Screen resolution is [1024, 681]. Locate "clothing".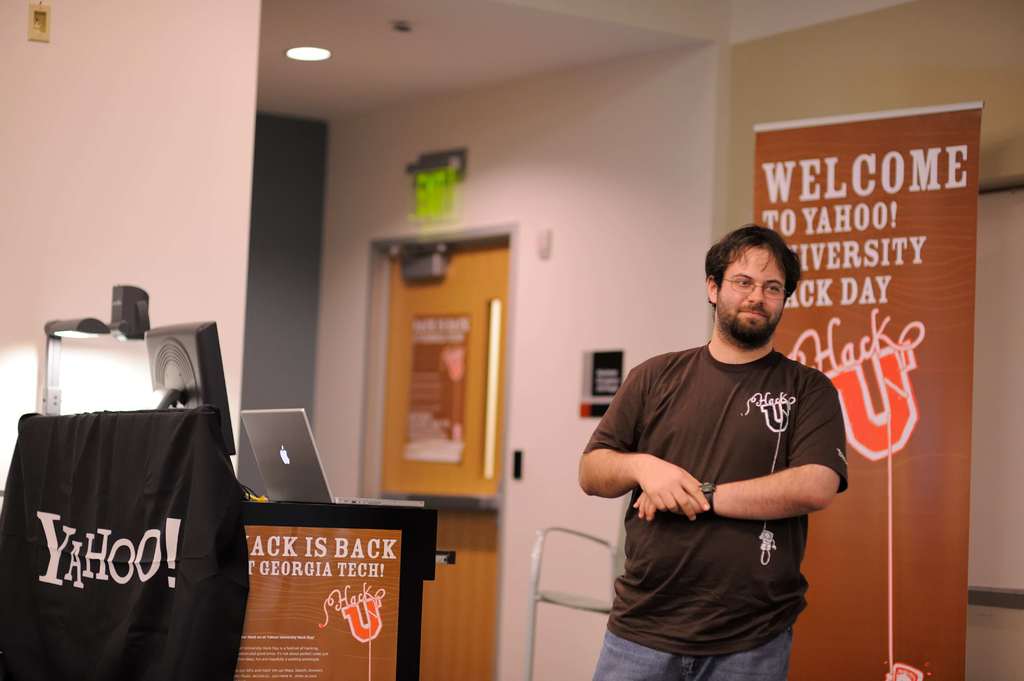
(left=584, top=344, right=857, bottom=680).
